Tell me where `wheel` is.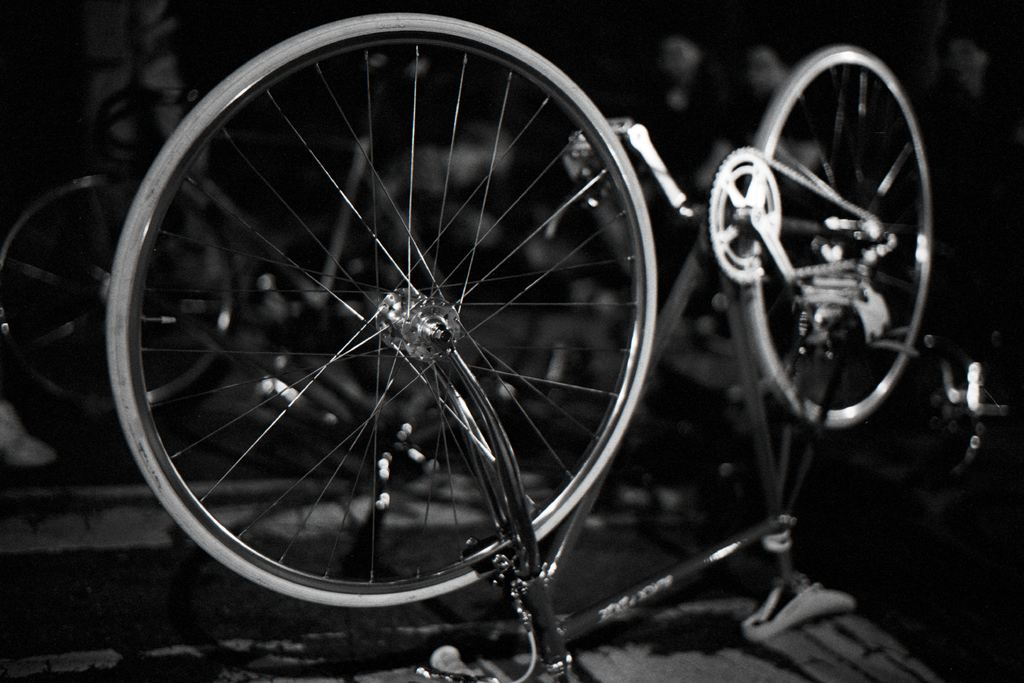
`wheel` is at (x1=0, y1=175, x2=246, y2=404).
